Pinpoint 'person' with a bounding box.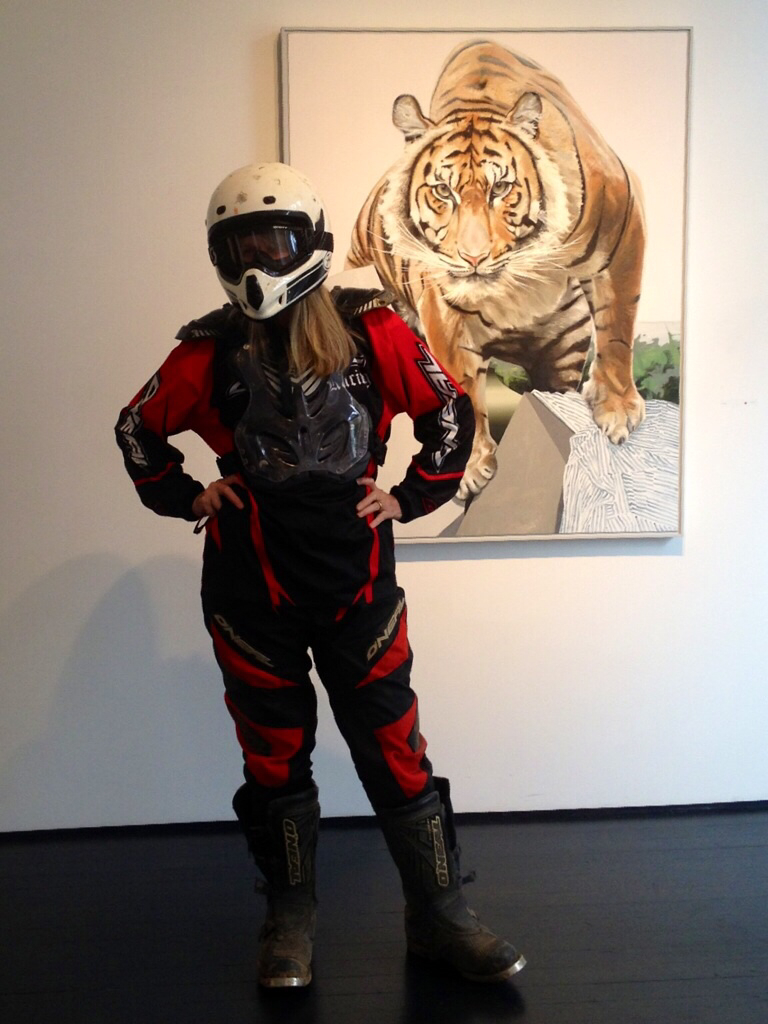
bbox=[136, 125, 503, 985].
